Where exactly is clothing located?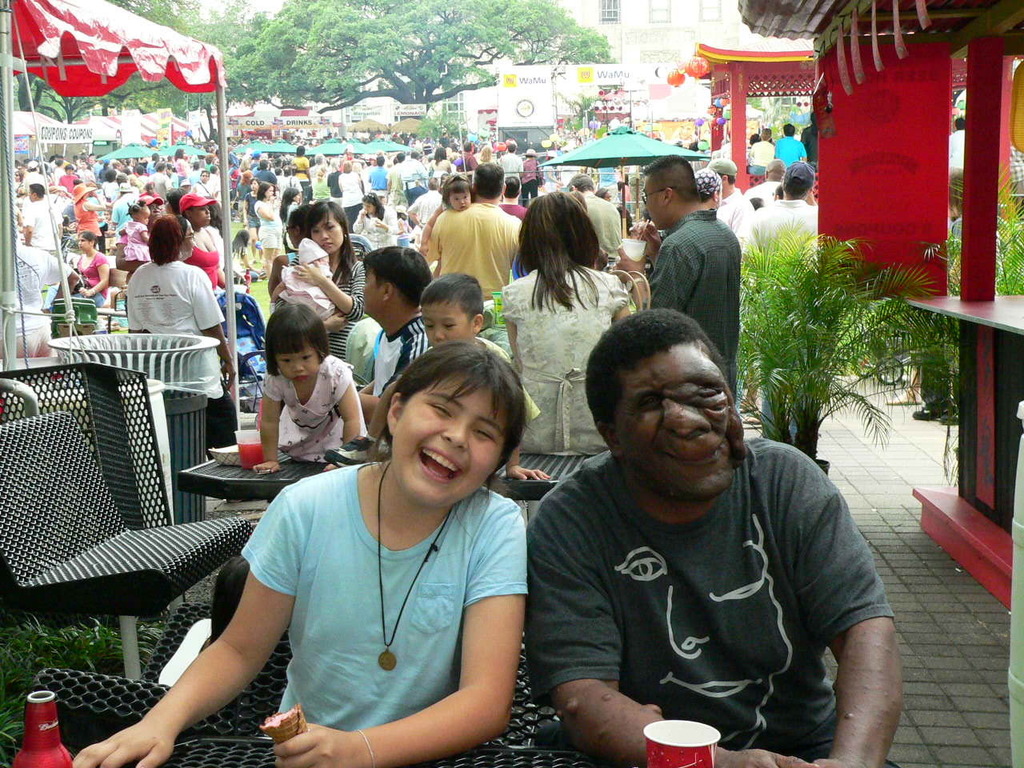
Its bounding box is [179,238,214,292].
